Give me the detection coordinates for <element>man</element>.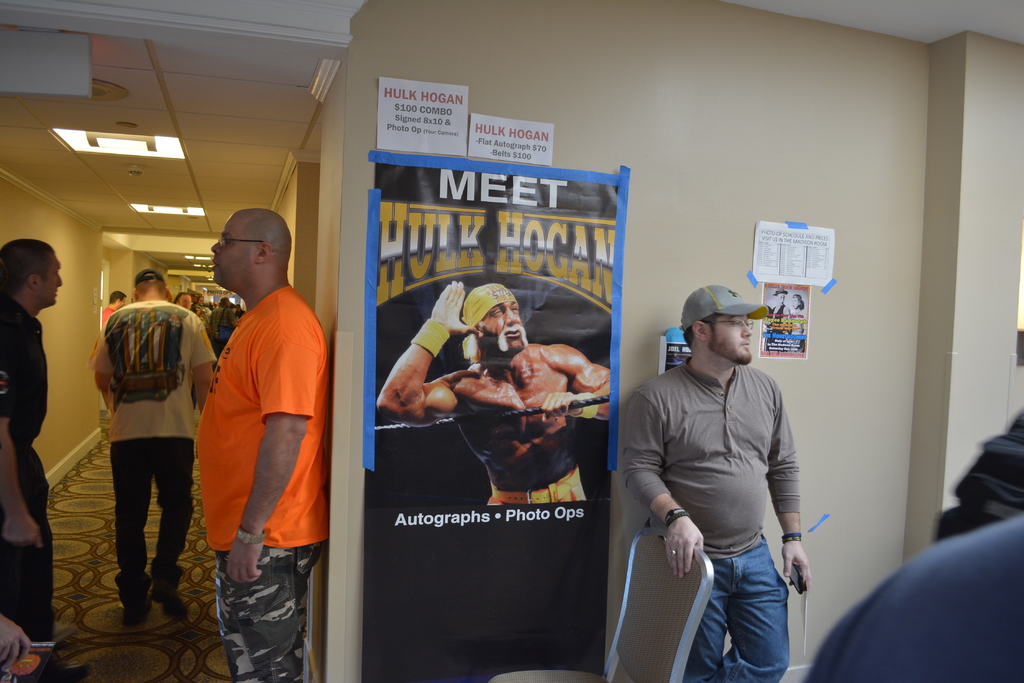
bbox=[189, 206, 332, 682].
